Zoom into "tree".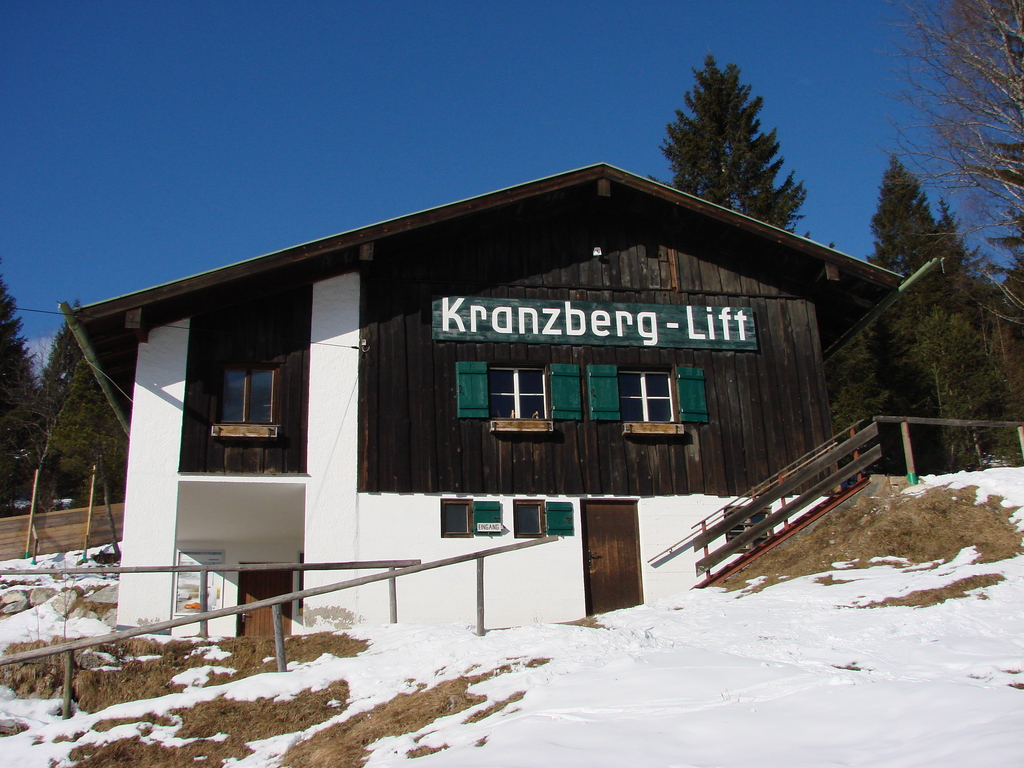
Zoom target: (867, 146, 993, 284).
